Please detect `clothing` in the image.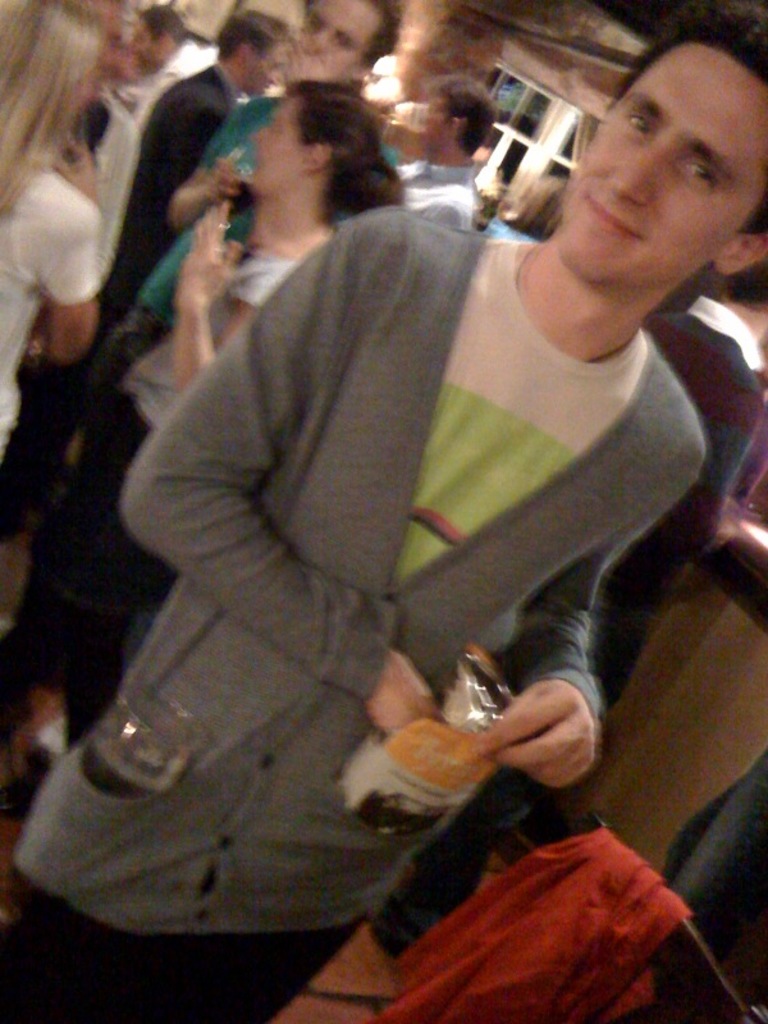
x1=56 y1=88 x2=140 y2=276.
